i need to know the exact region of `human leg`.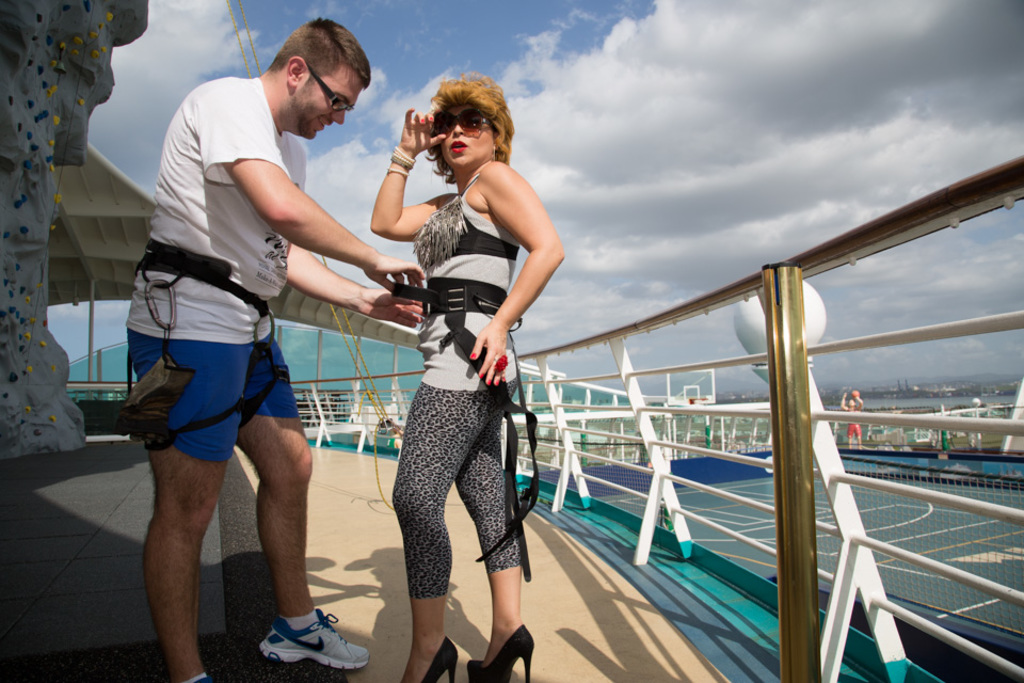
Region: 240/335/364/665.
